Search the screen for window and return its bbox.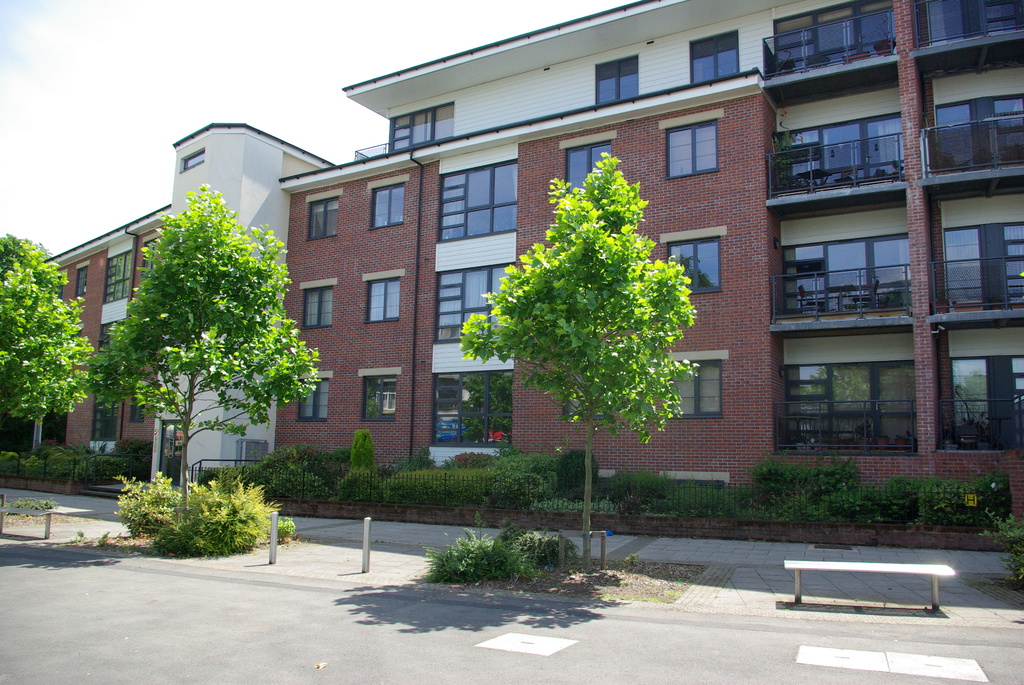
Found: (778,116,902,199).
